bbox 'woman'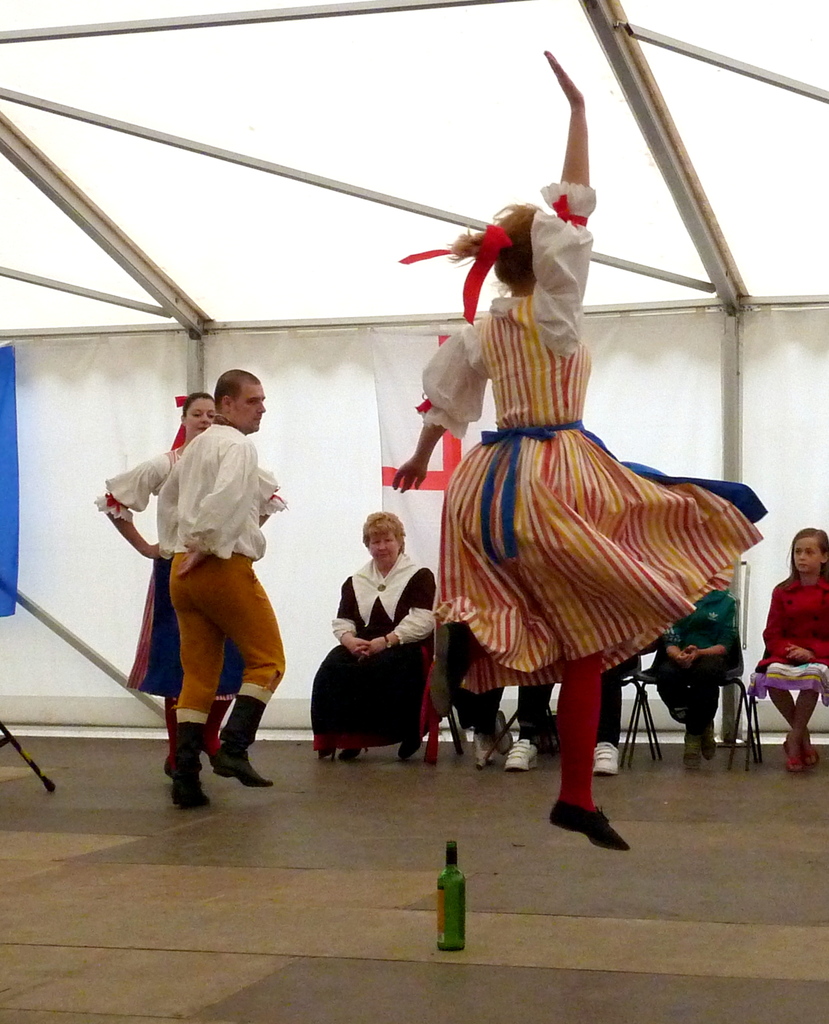
x1=324 y1=505 x2=448 y2=780
